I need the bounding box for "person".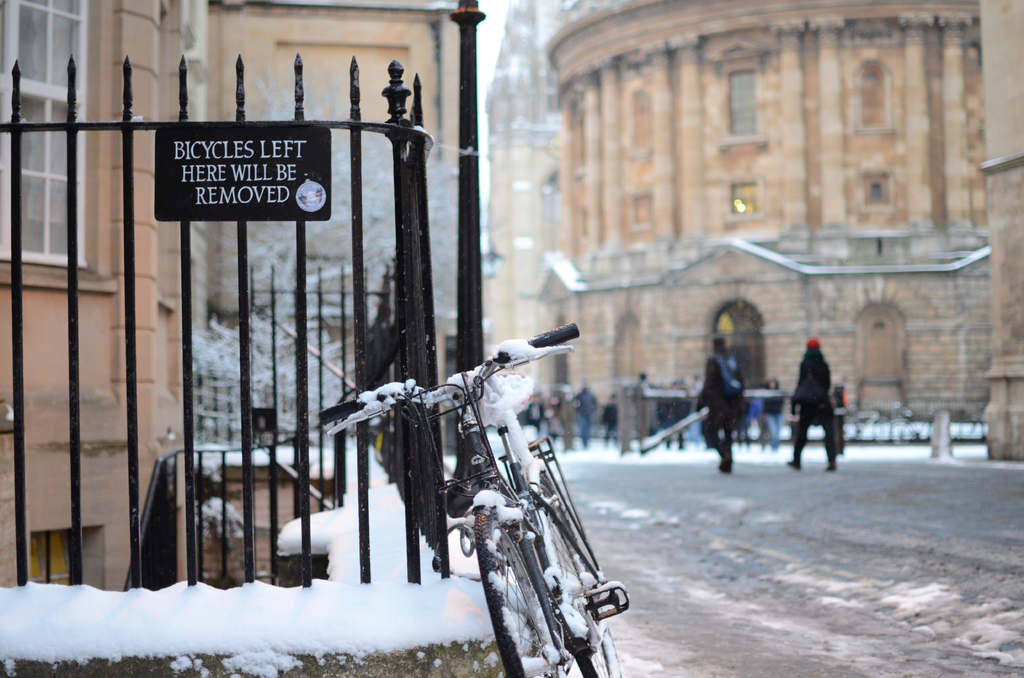
Here it is: [x1=696, y1=334, x2=749, y2=471].
